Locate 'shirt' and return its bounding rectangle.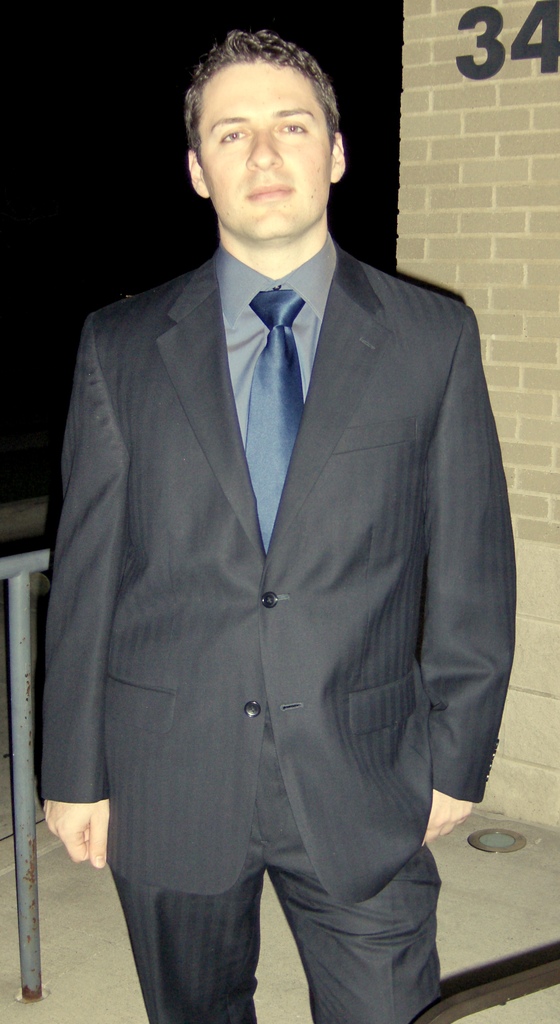
l=67, t=175, r=513, b=955.
